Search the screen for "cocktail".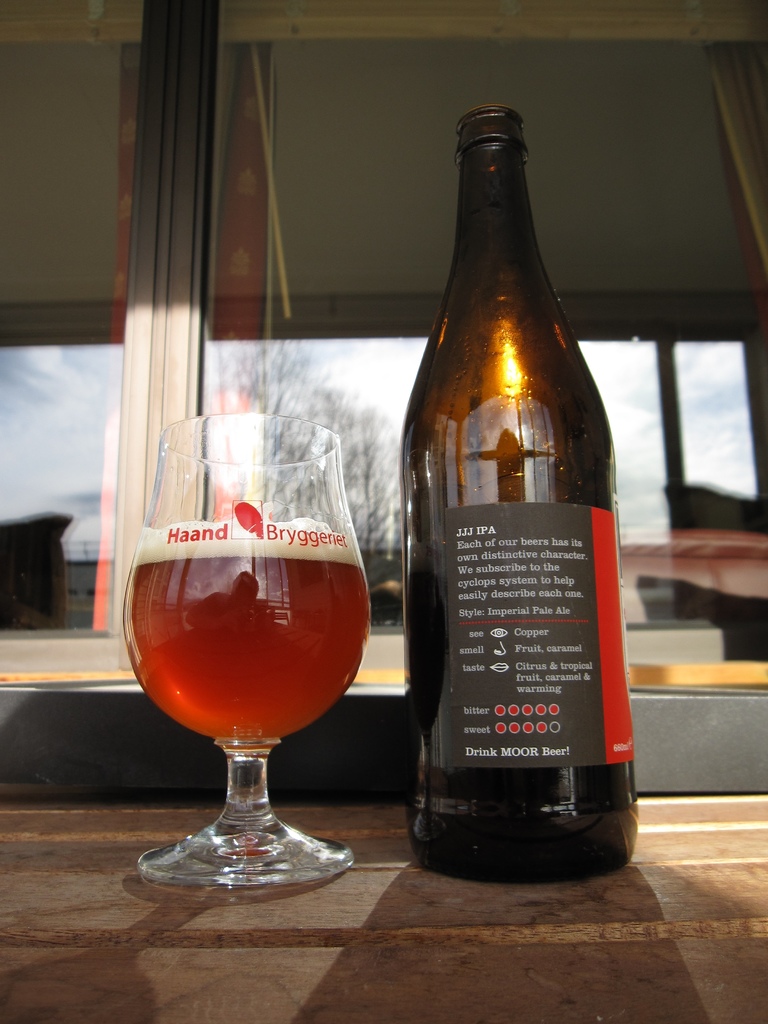
Found at locate(111, 410, 381, 895).
